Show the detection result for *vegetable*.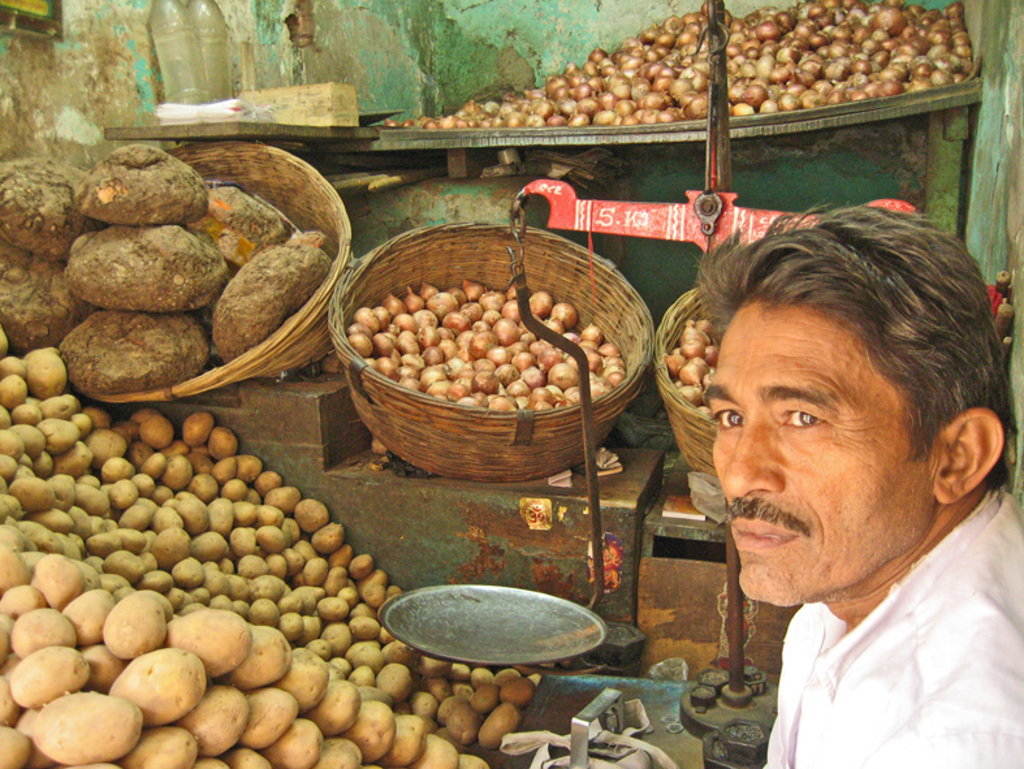
select_region(53, 765, 125, 768).
